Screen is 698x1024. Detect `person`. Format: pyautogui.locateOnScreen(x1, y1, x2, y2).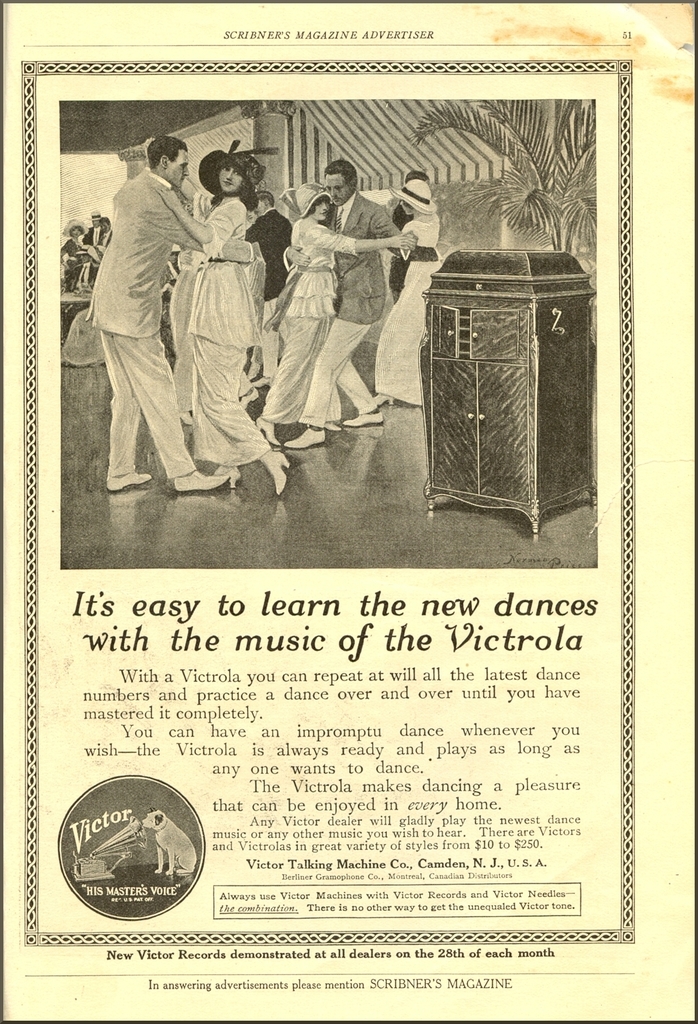
pyautogui.locateOnScreen(174, 136, 295, 499).
